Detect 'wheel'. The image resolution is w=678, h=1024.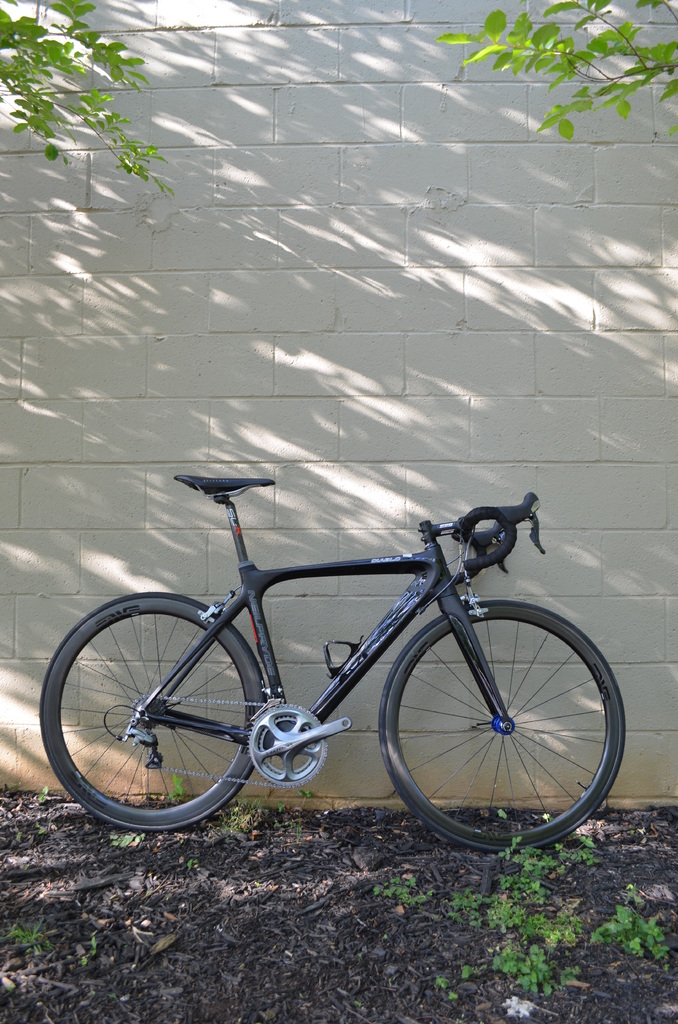
rect(380, 593, 634, 852).
